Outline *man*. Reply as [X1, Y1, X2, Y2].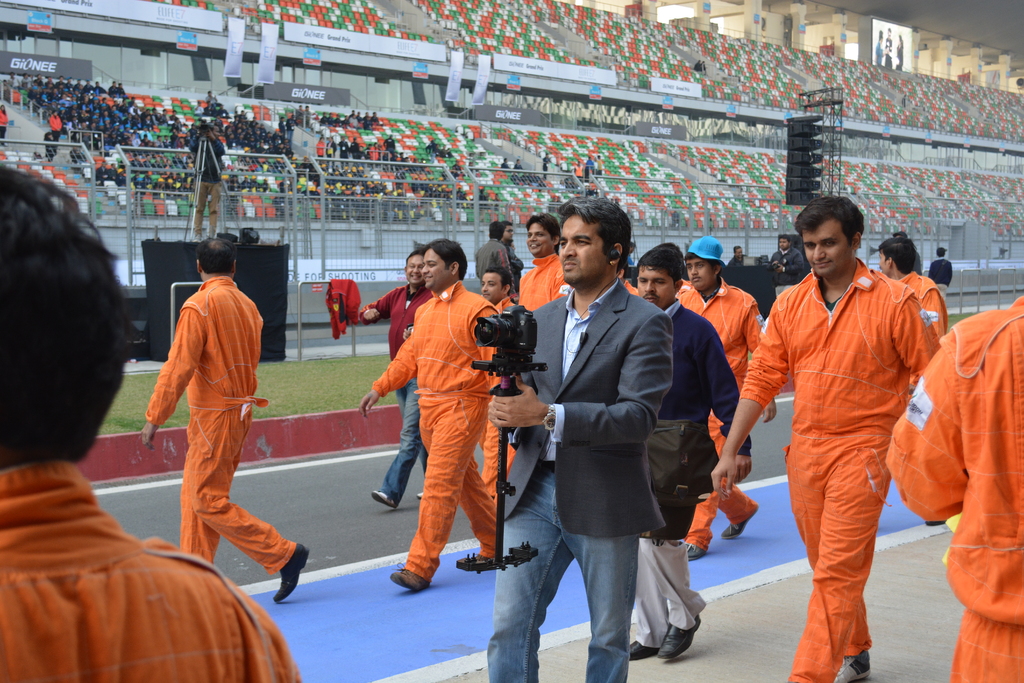
[624, 241, 750, 661].
